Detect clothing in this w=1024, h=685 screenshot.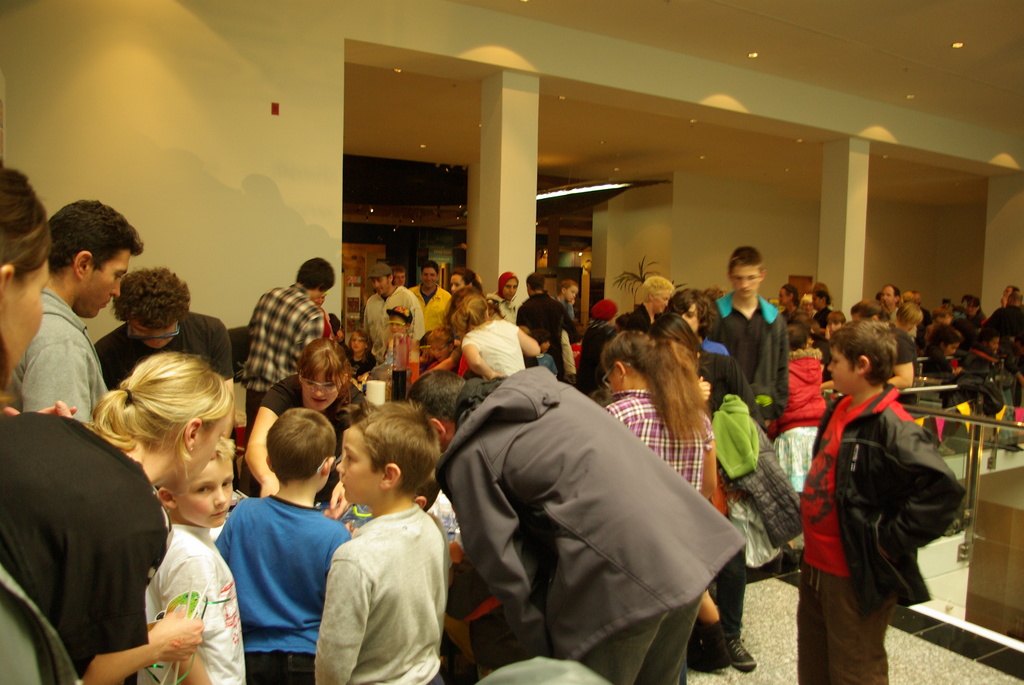
Detection: locate(364, 283, 423, 366).
